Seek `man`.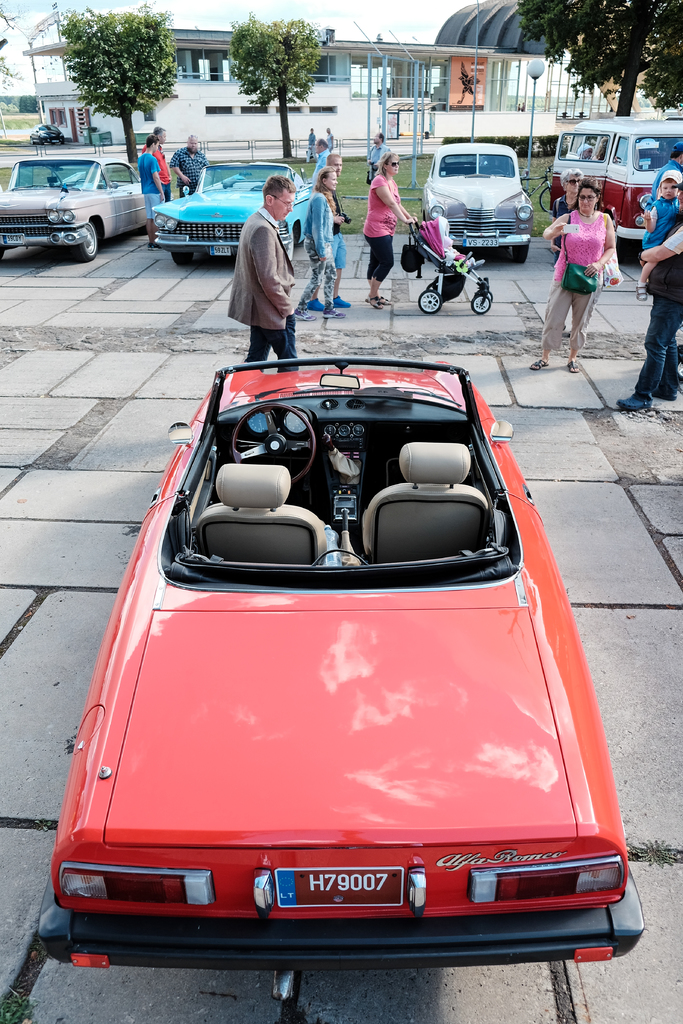
{"x1": 139, "y1": 125, "x2": 170, "y2": 202}.
